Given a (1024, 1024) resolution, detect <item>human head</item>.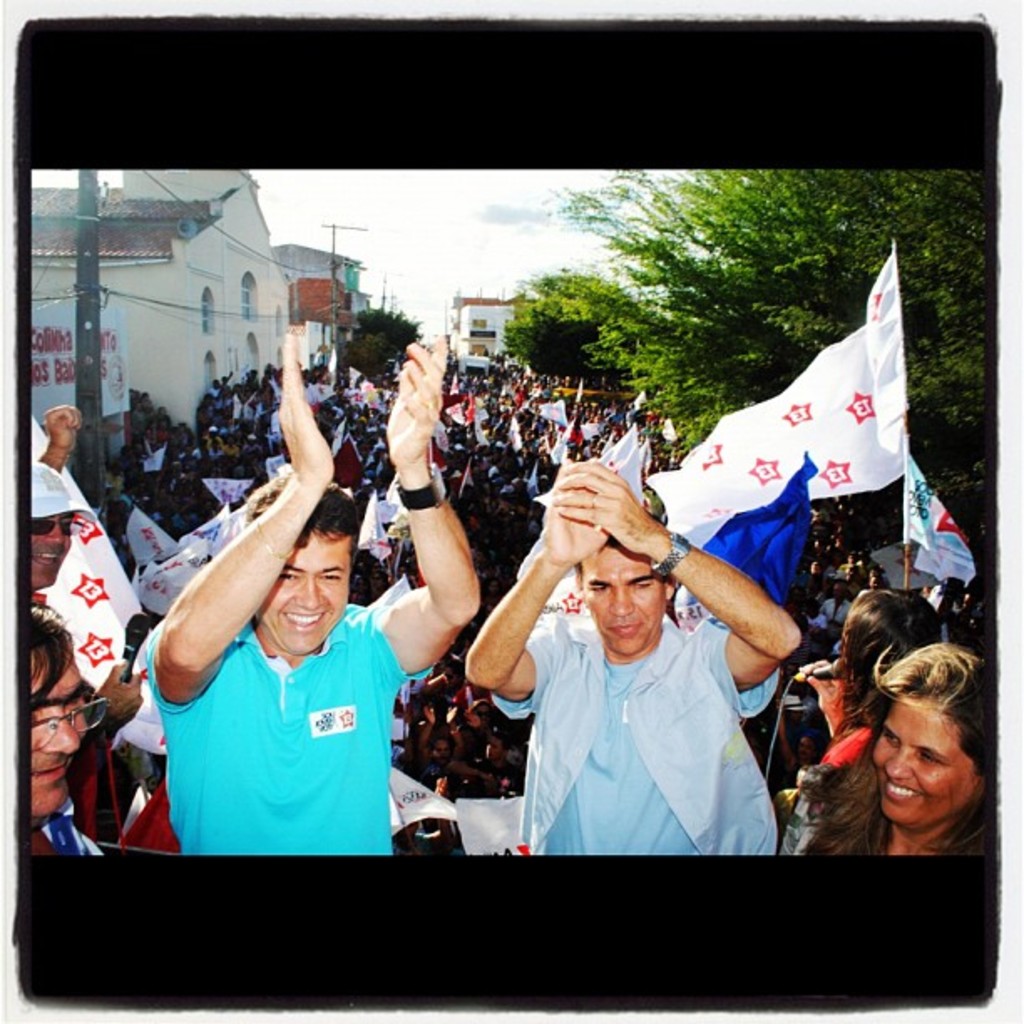
{"left": 430, "top": 735, "right": 453, "bottom": 766}.
